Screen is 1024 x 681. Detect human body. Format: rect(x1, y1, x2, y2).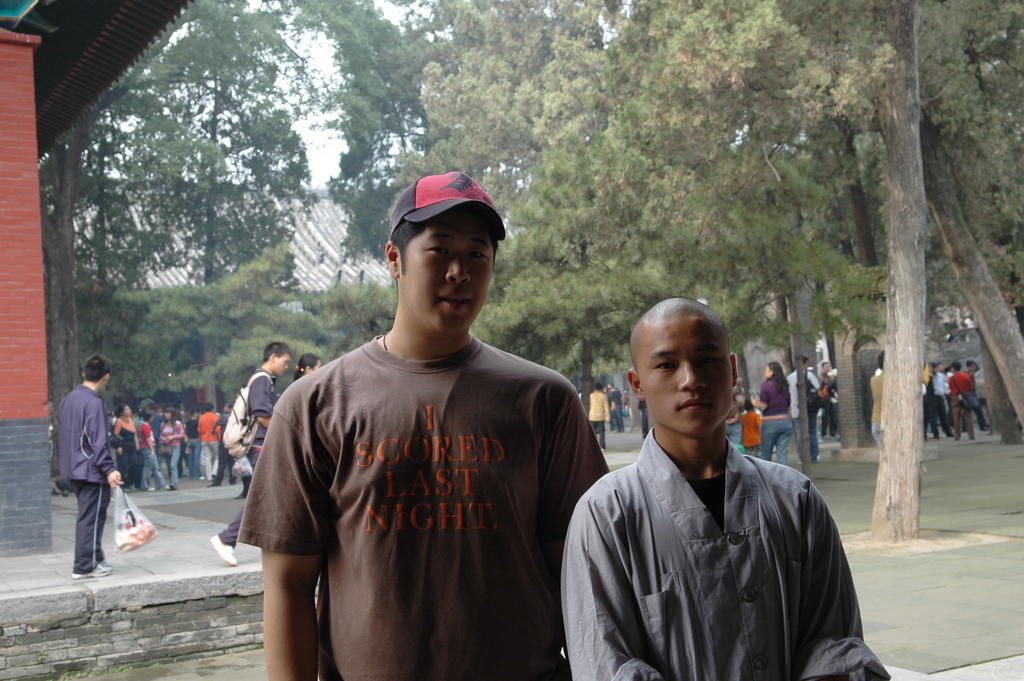
rect(259, 331, 610, 680).
